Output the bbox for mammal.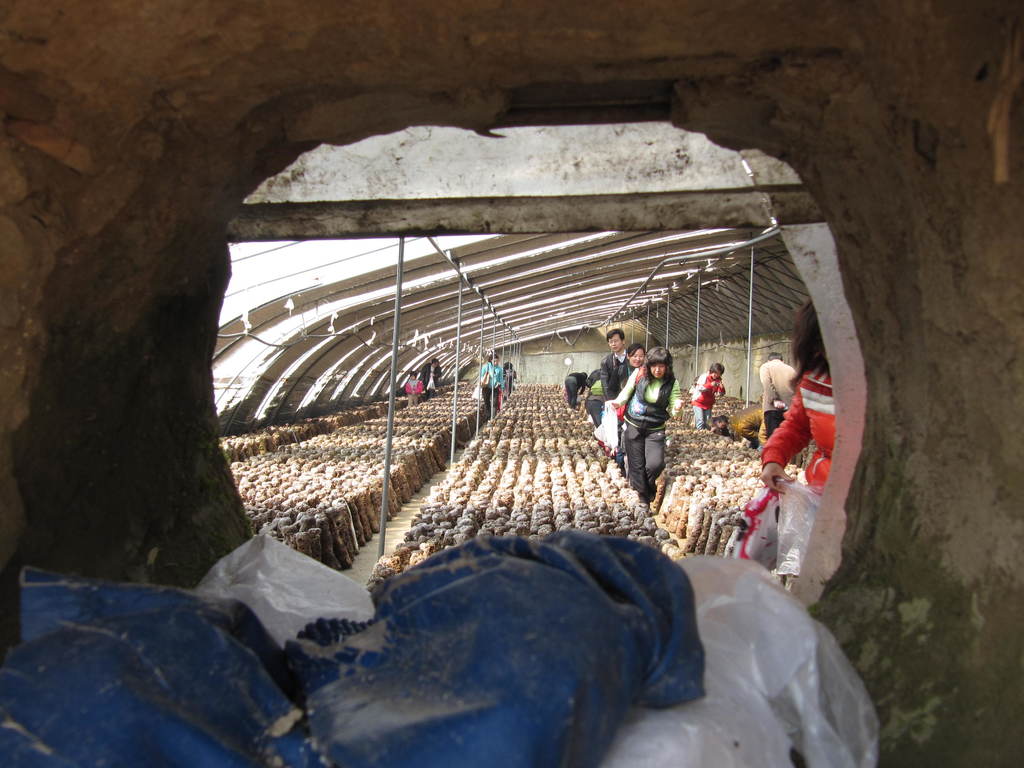
{"left": 596, "top": 338, "right": 681, "bottom": 515}.
